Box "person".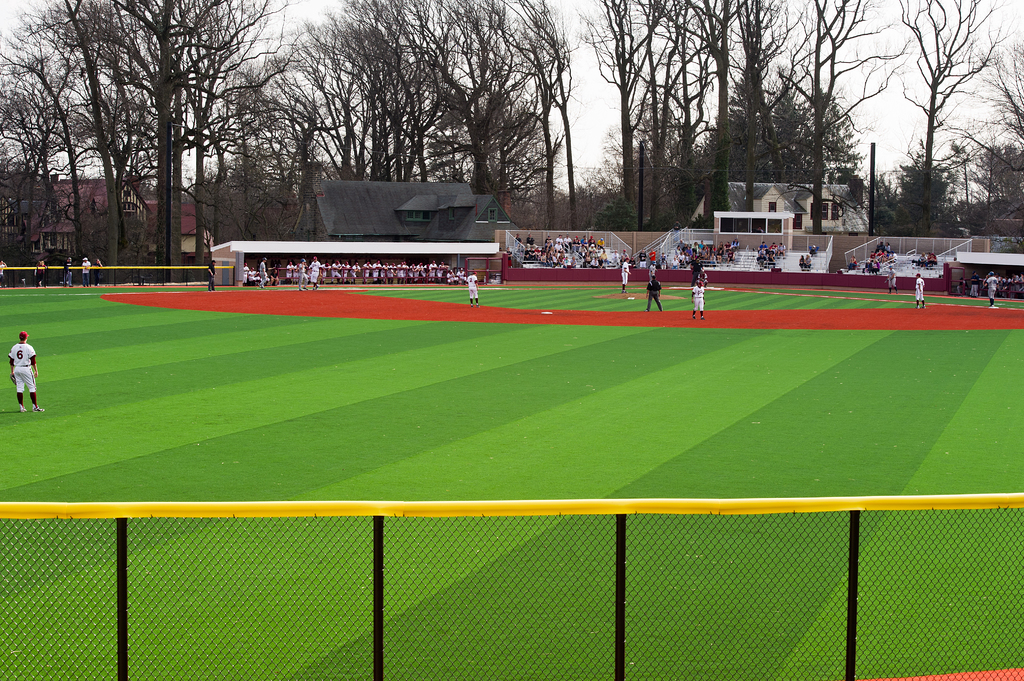
rect(882, 267, 898, 292).
